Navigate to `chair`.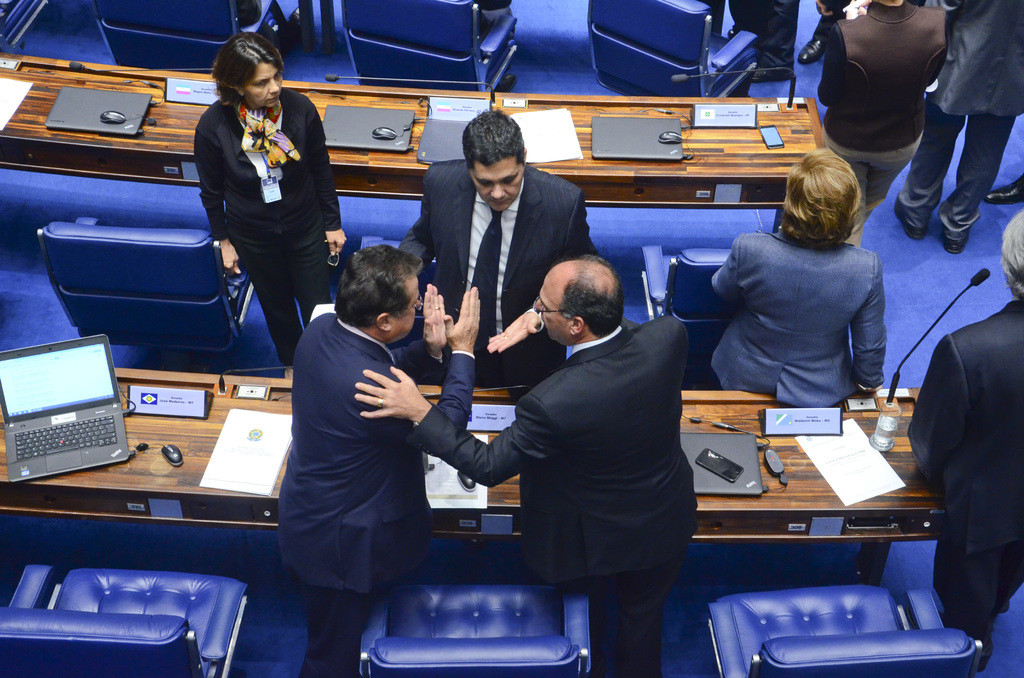
Navigation target: l=701, t=581, r=981, b=677.
